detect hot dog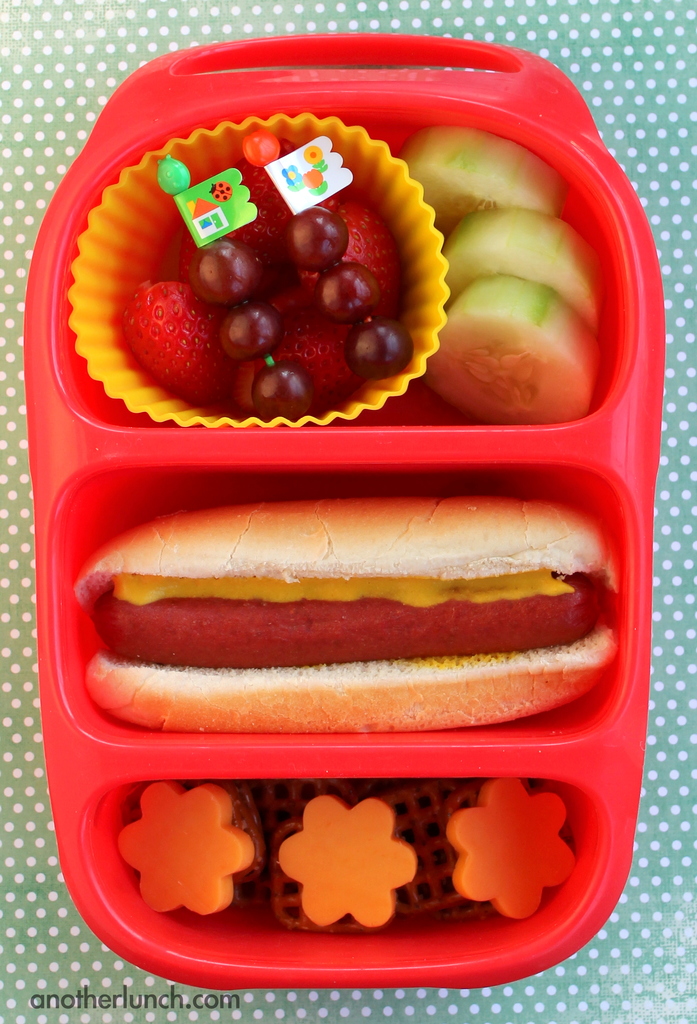
[28,480,663,722]
